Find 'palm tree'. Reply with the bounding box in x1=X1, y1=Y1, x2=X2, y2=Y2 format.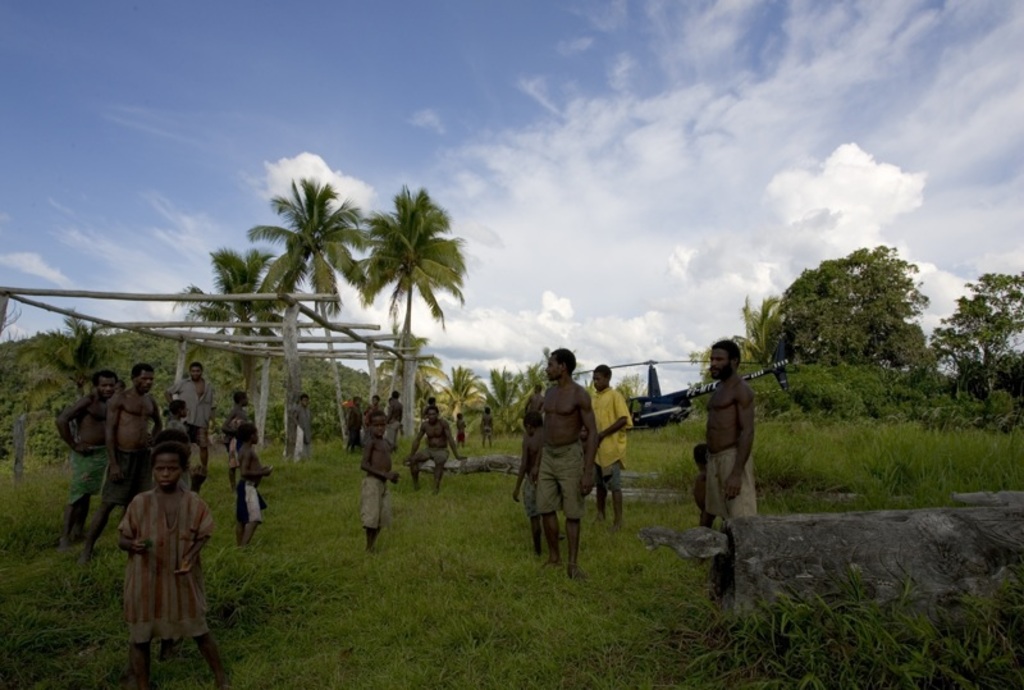
x1=355, y1=204, x2=468, y2=465.
